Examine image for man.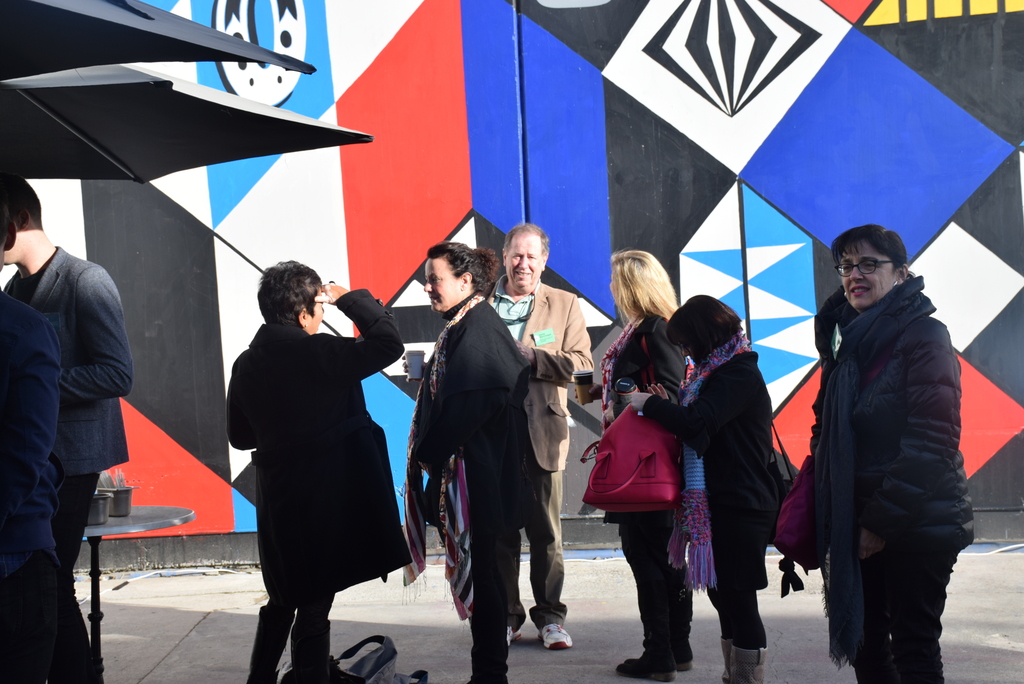
Examination result: bbox=[483, 213, 593, 646].
